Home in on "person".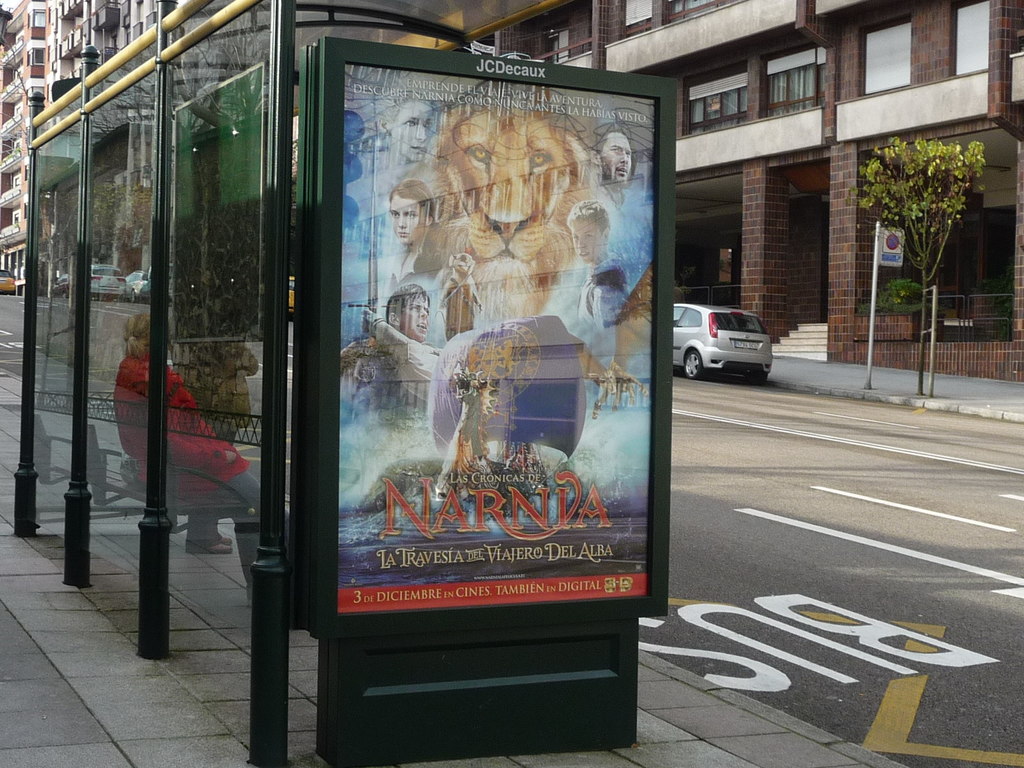
Homed in at <region>113, 310, 291, 605</region>.
